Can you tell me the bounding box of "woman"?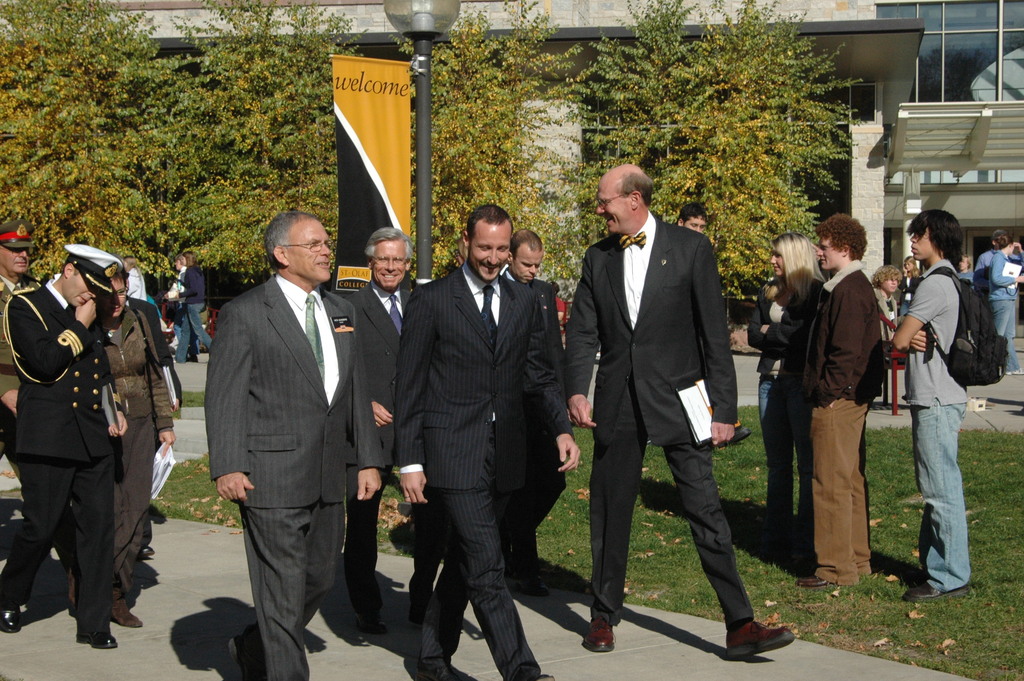
(66,257,179,627).
